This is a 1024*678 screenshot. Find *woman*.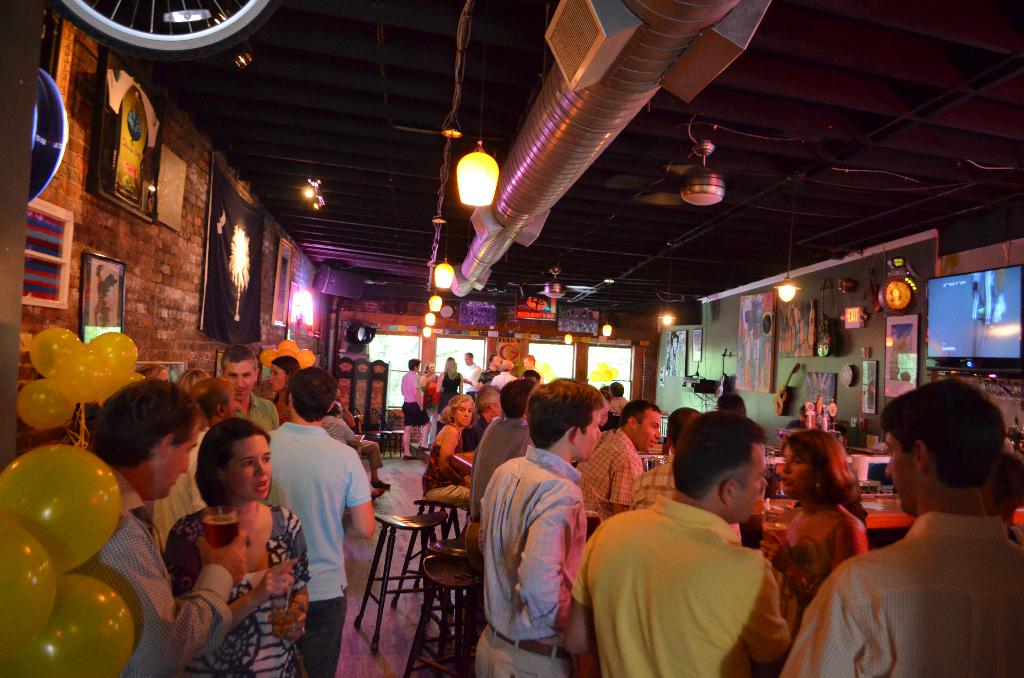
Bounding box: left=416, top=392, right=477, bottom=528.
